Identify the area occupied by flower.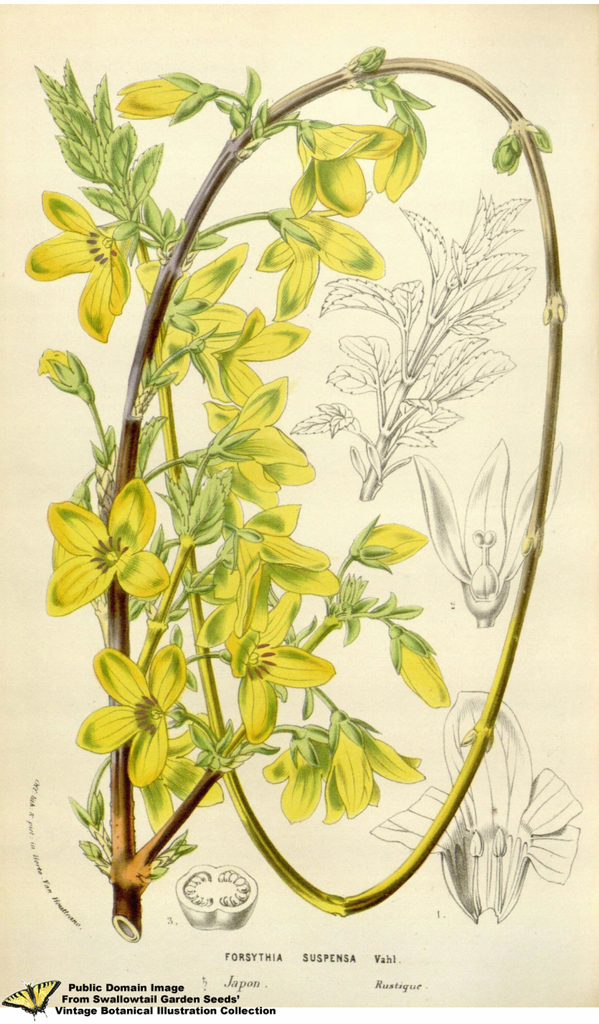
Area: bbox(211, 504, 351, 609).
